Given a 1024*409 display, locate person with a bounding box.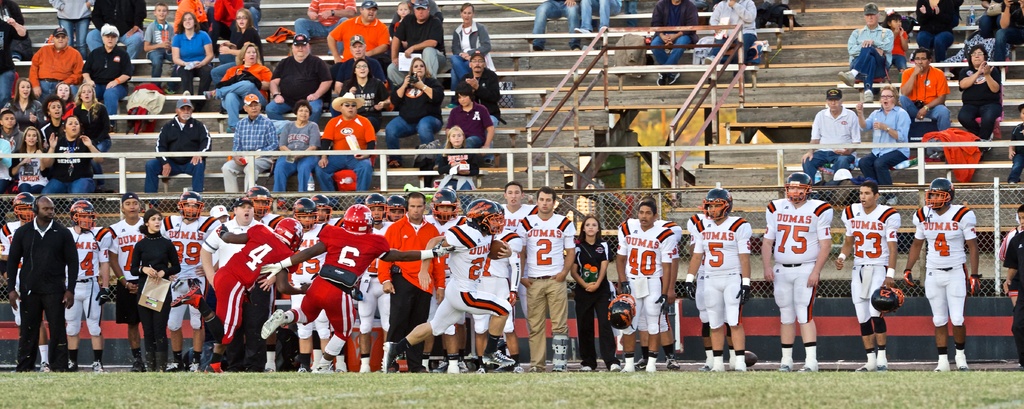
Located: locate(575, 0, 628, 36).
